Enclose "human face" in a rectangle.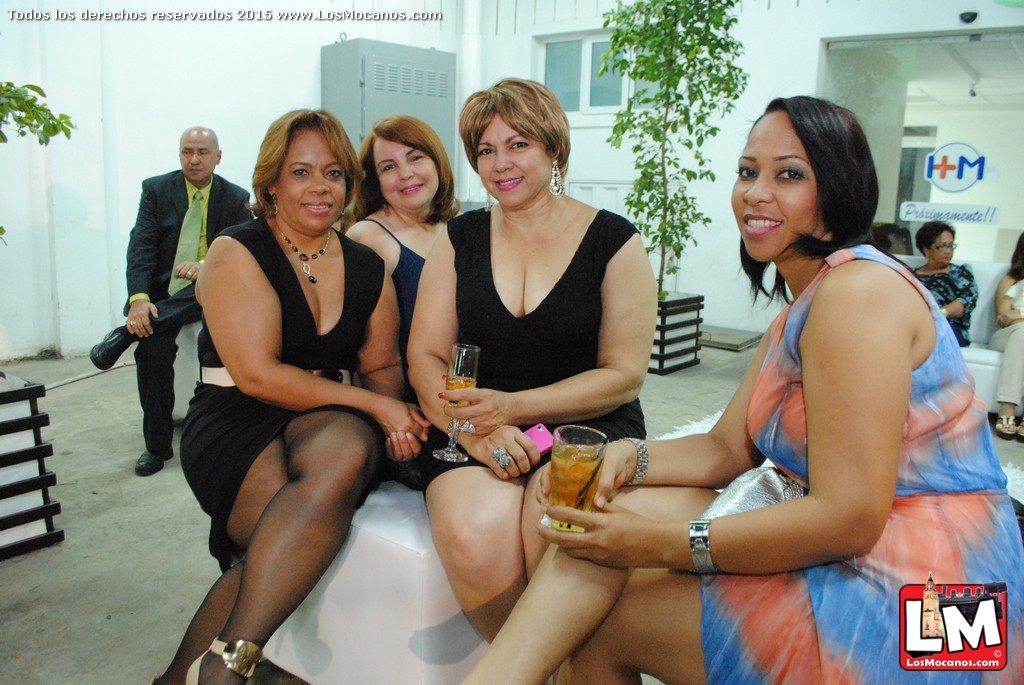
pyautogui.locateOnScreen(378, 137, 437, 201).
